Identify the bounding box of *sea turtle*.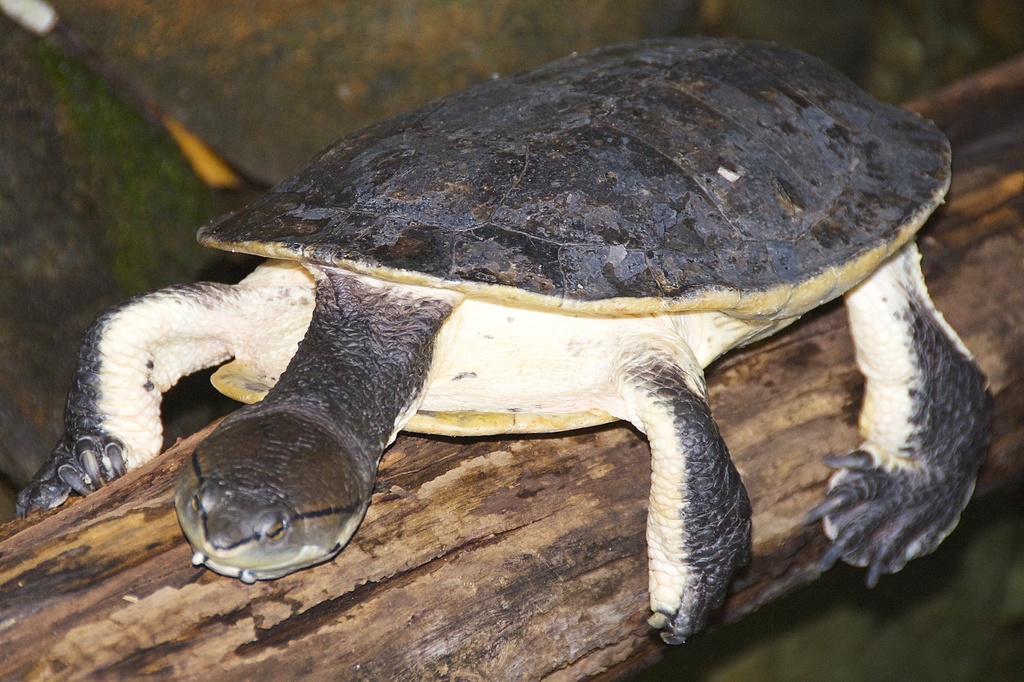
10 32 998 650.
